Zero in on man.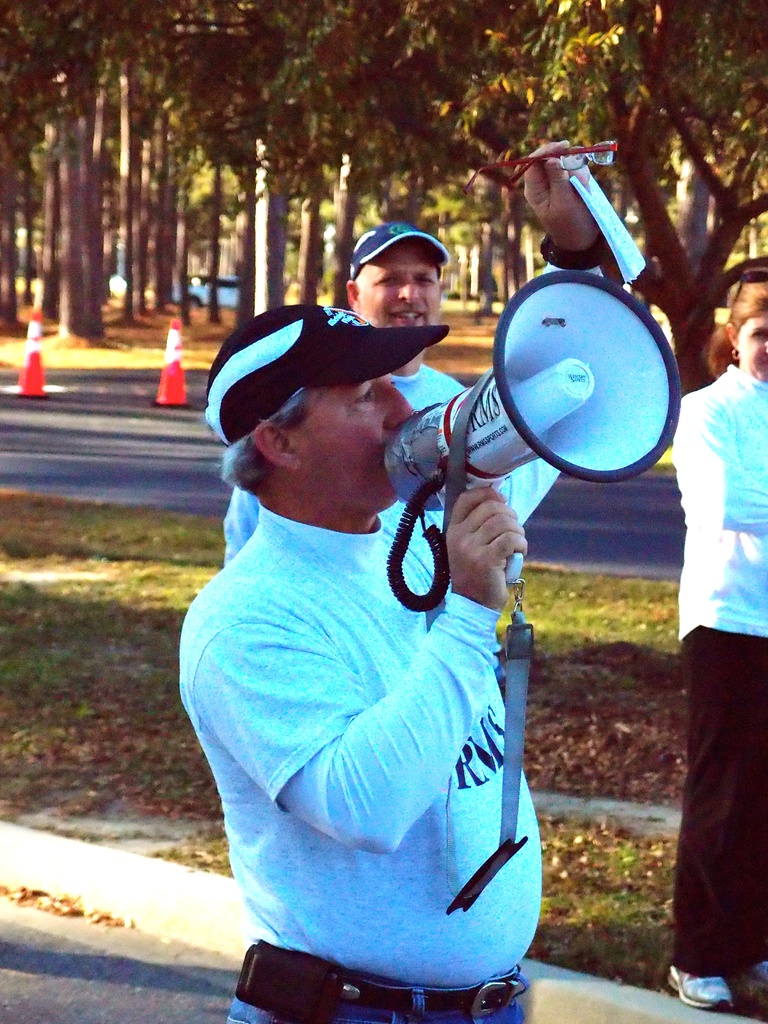
Zeroed in: l=219, t=218, r=474, b=562.
